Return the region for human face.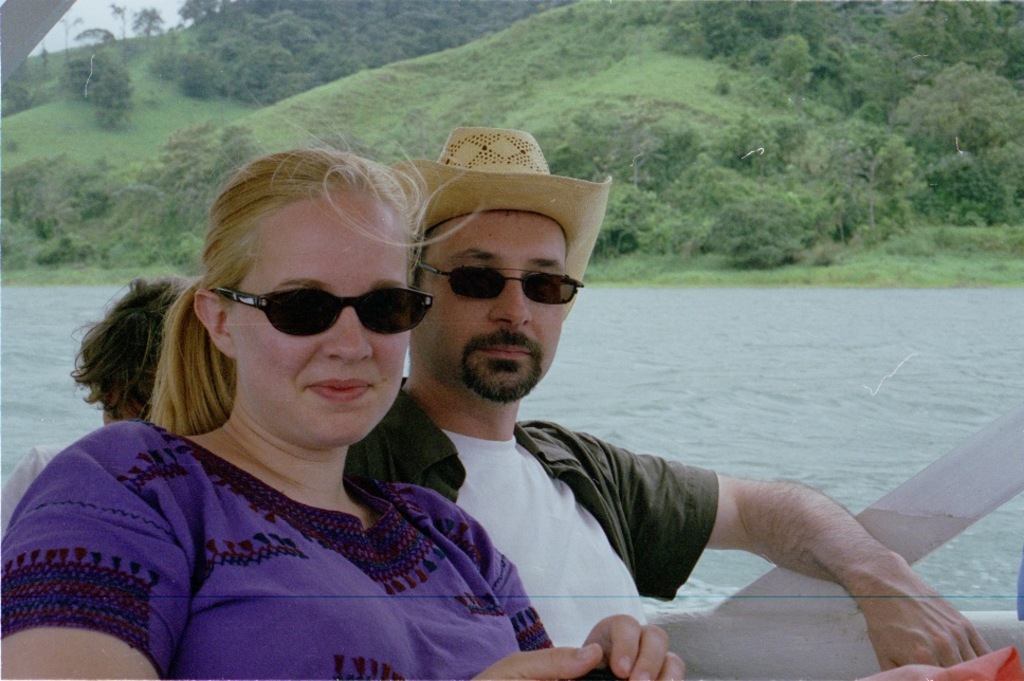
{"x1": 406, "y1": 209, "x2": 567, "y2": 404}.
